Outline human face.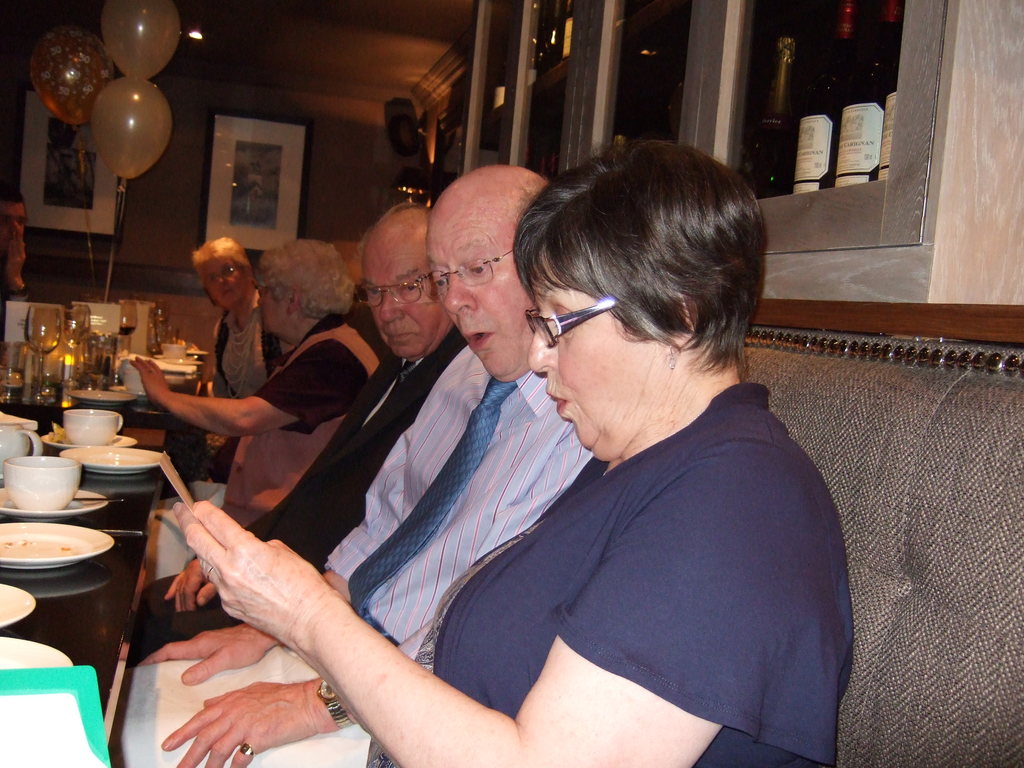
Outline: detection(4, 200, 28, 233).
